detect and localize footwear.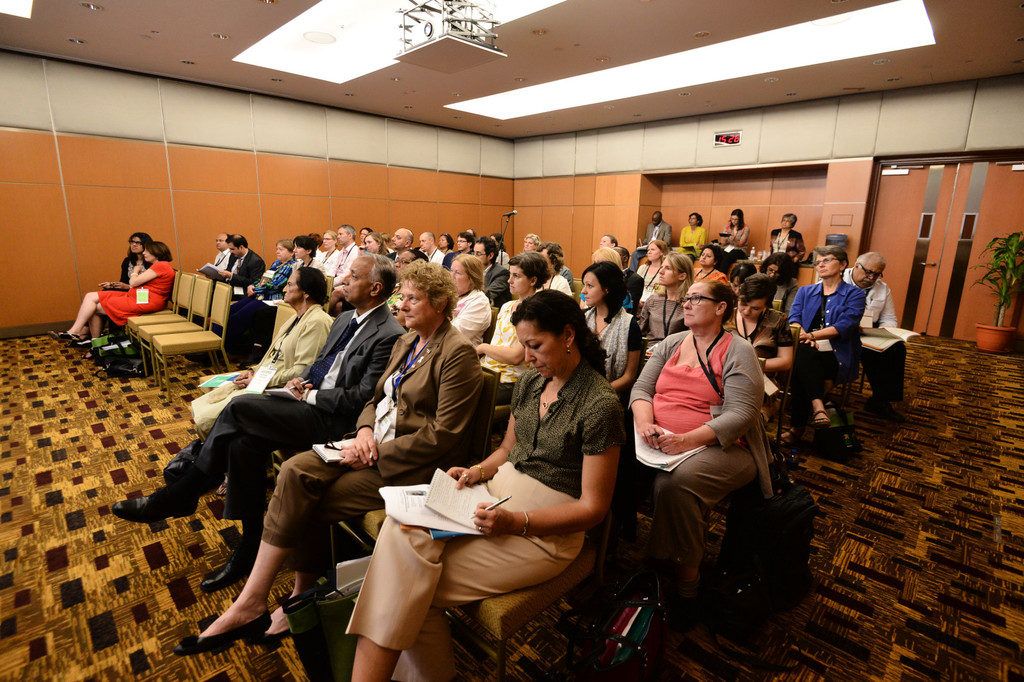
Localized at bbox(106, 489, 198, 519).
